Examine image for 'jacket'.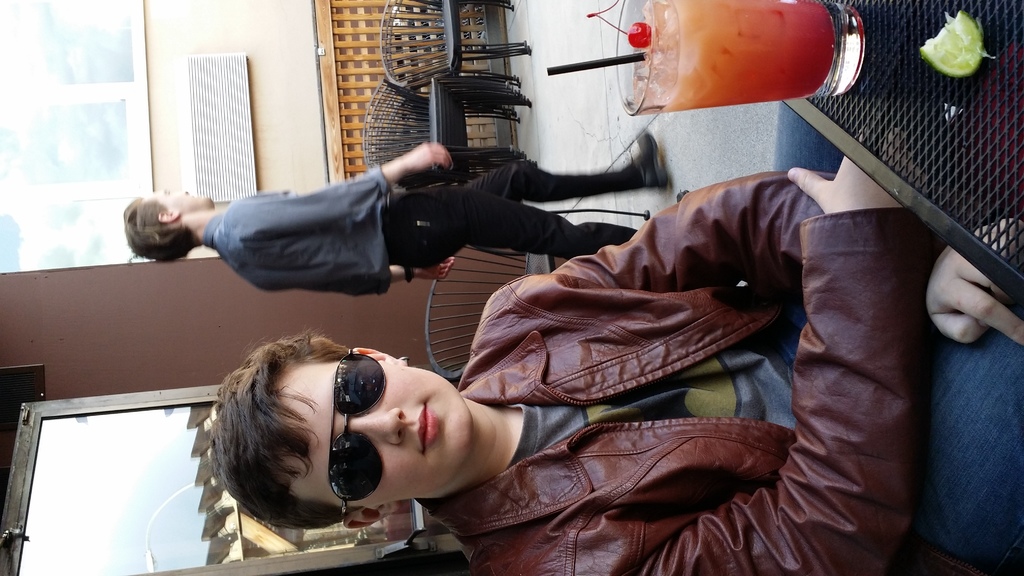
Examination result: region(417, 163, 943, 575).
